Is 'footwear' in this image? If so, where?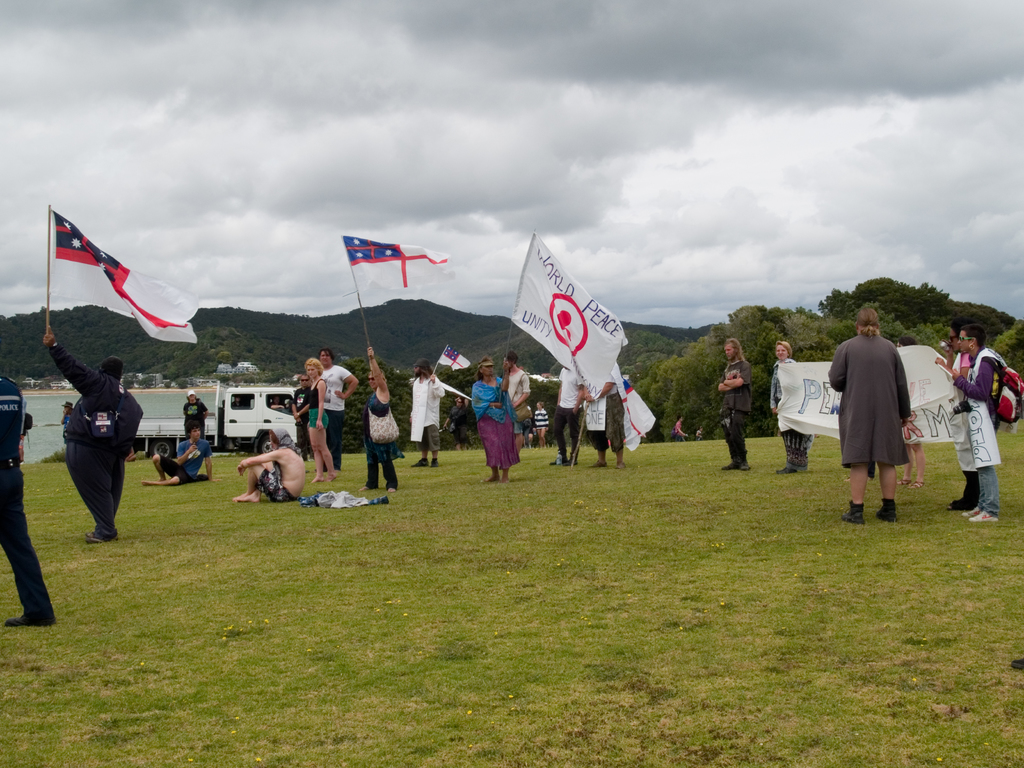
Yes, at (943,494,988,507).
